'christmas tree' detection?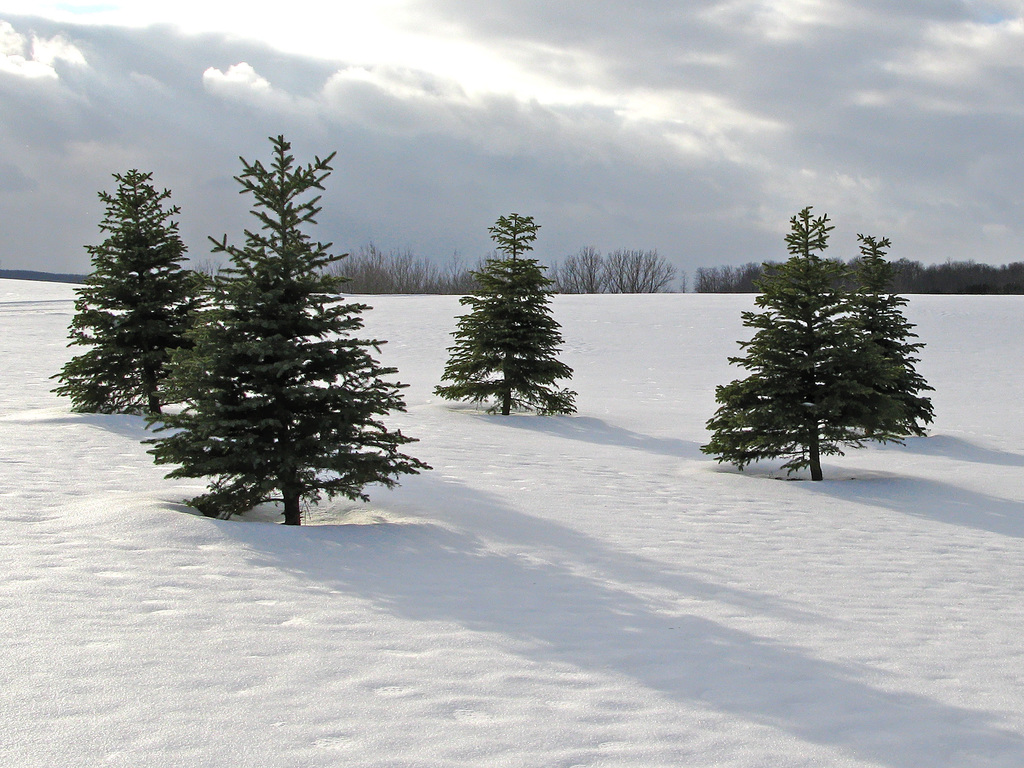
locate(129, 127, 444, 543)
